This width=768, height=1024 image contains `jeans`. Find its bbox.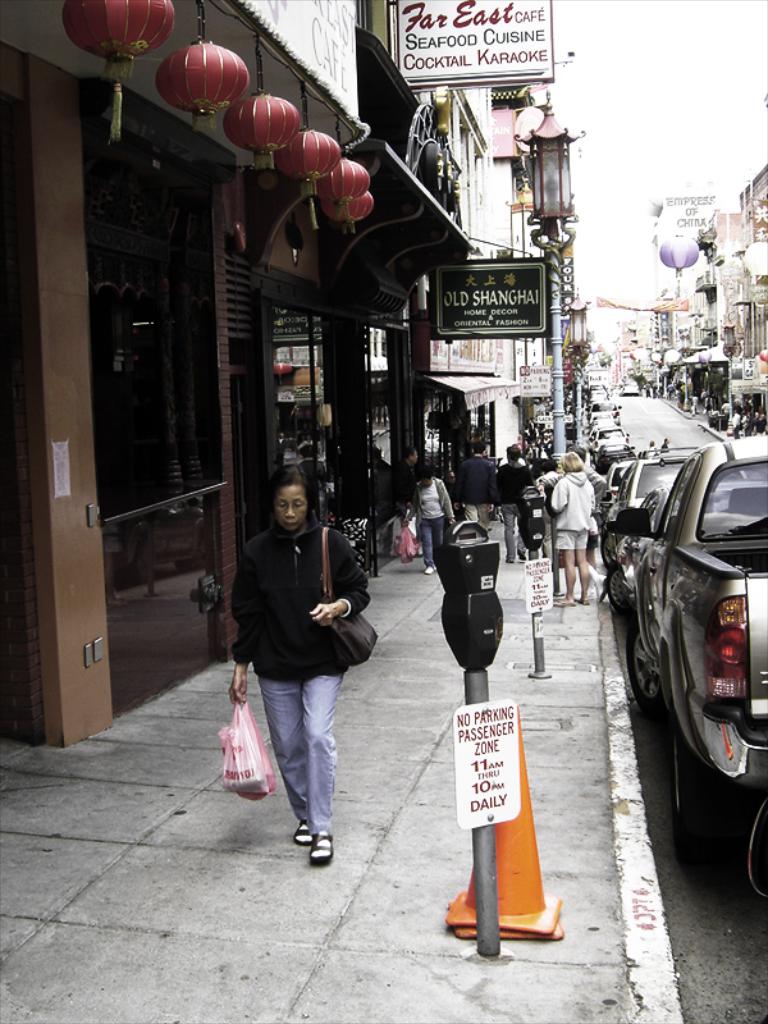
(x1=421, y1=518, x2=452, y2=567).
